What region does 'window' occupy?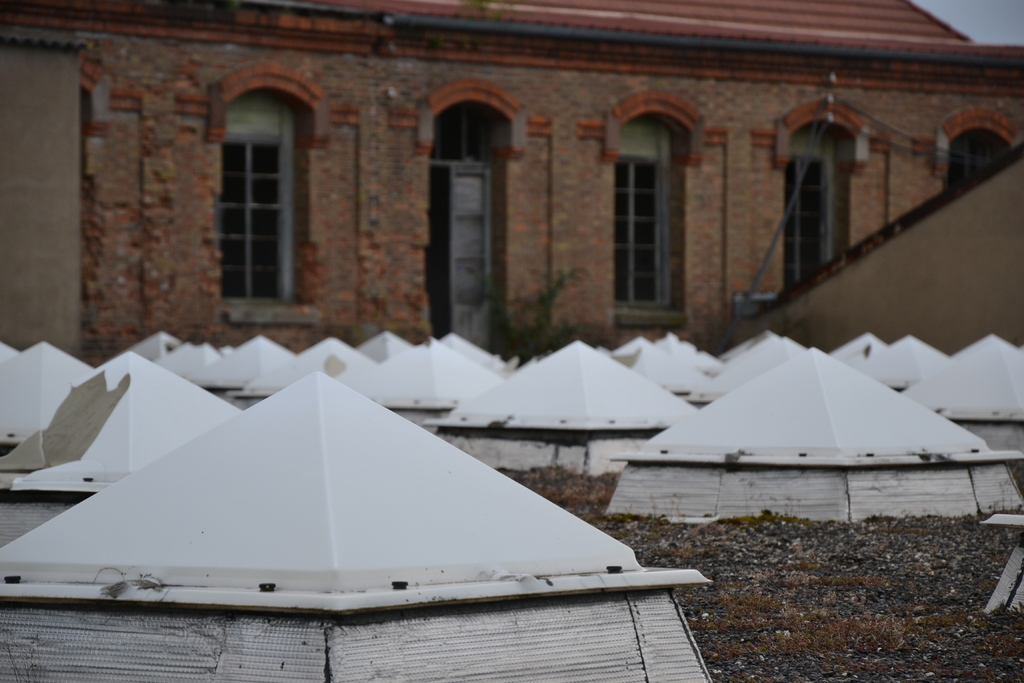
rect(612, 117, 676, 314).
